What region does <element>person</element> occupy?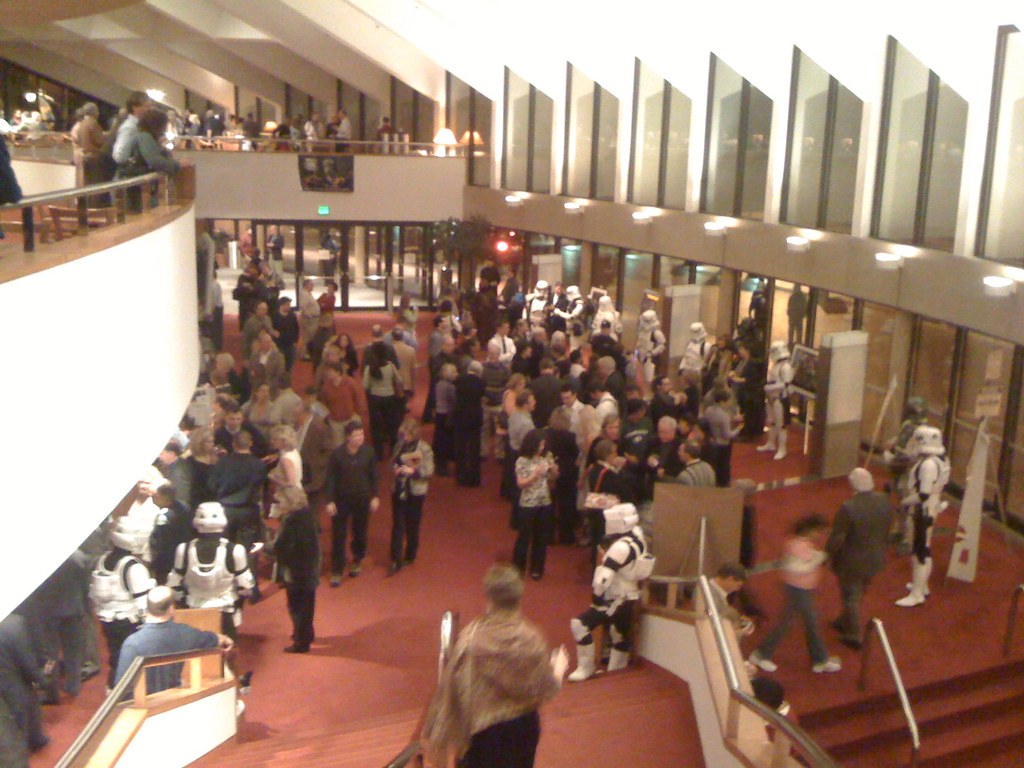
left=673, top=321, right=714, bottom=385.
